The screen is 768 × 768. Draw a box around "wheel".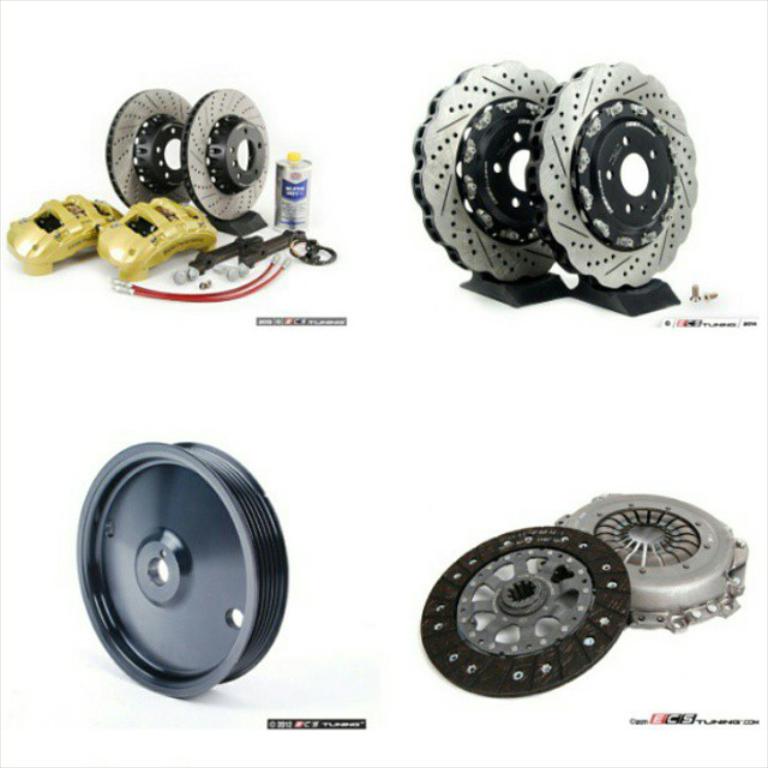
554,492,751,630.
